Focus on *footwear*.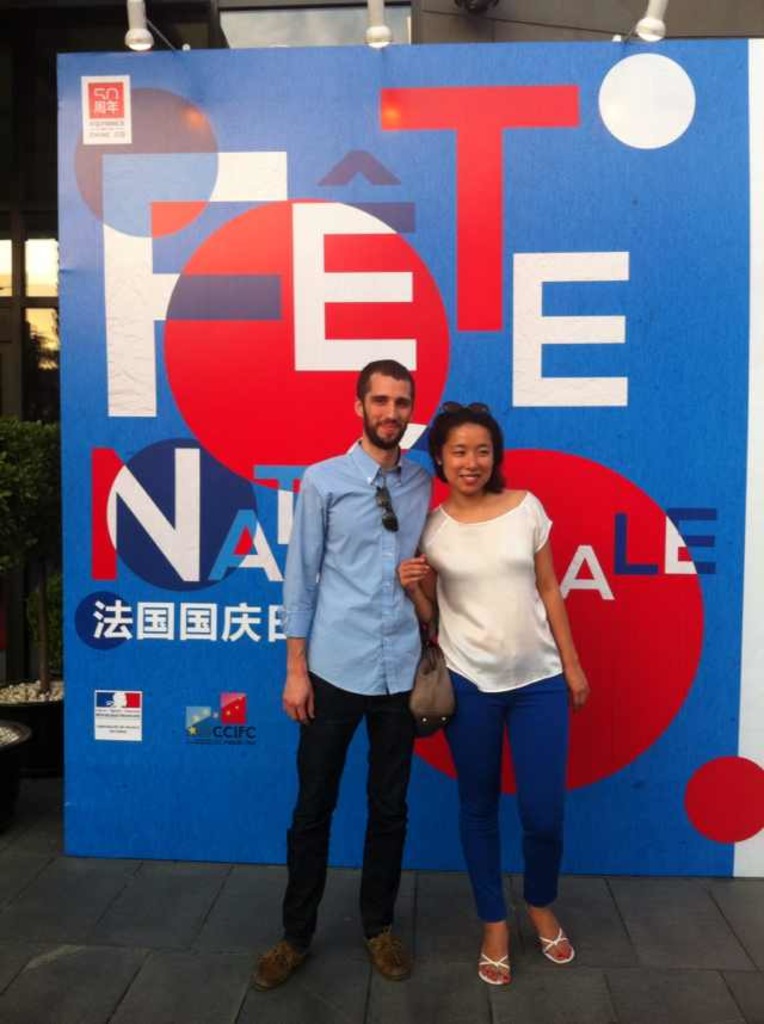
Focused at bbox(364, 930, 415, 986).
